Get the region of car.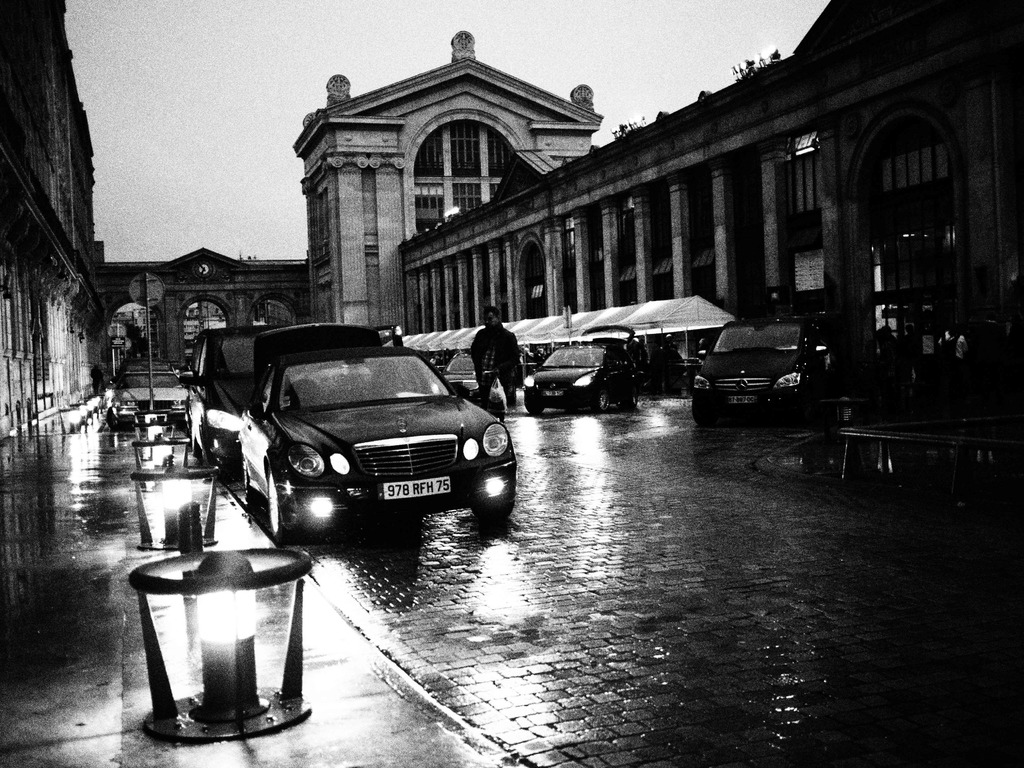
<bbox>191, 326, 516, 546</bbox>.
